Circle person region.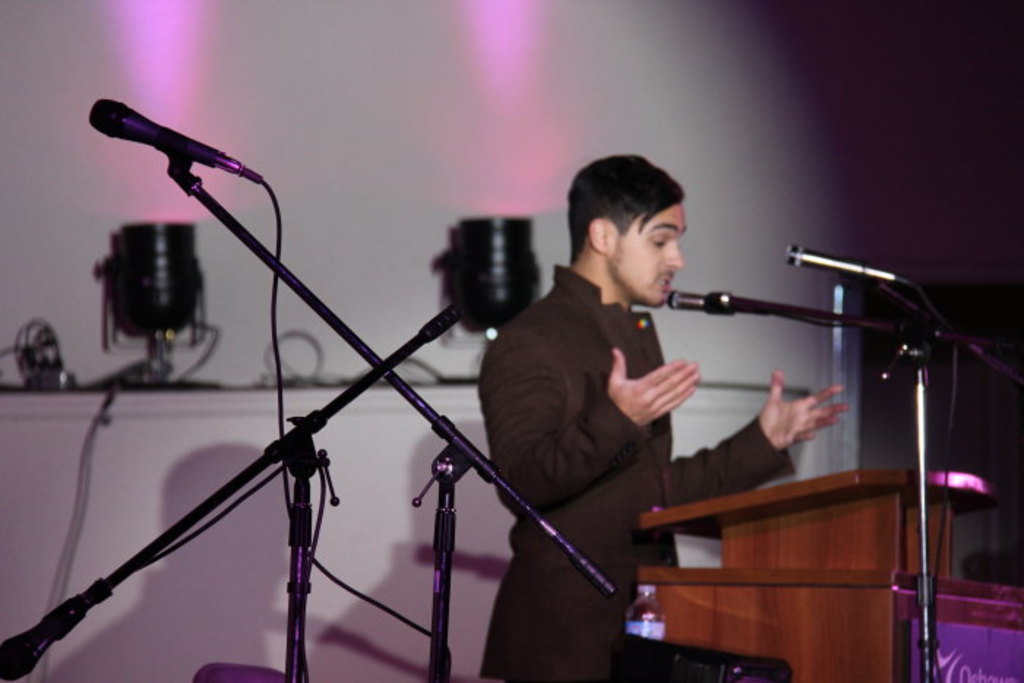
Region: 475, 154, 850, 682.
